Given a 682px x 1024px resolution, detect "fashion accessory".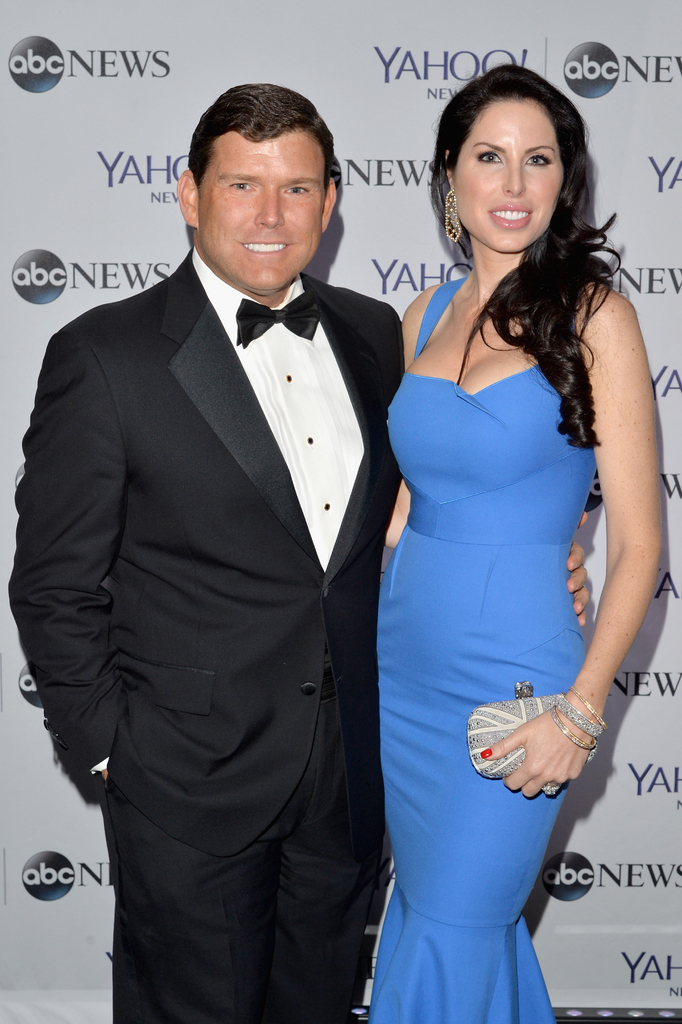
Rect(440, 185, 469, 243).
